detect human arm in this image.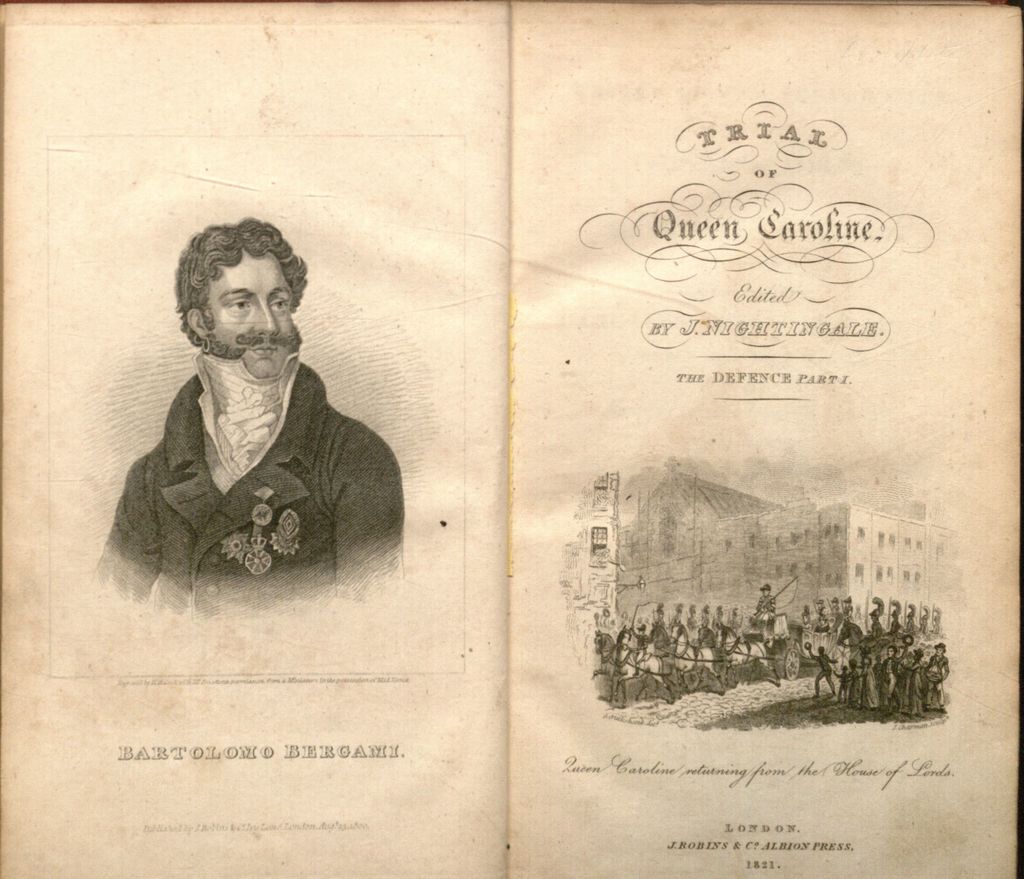
Detection: x1=322 y1=452 x2=414 y2=590.
